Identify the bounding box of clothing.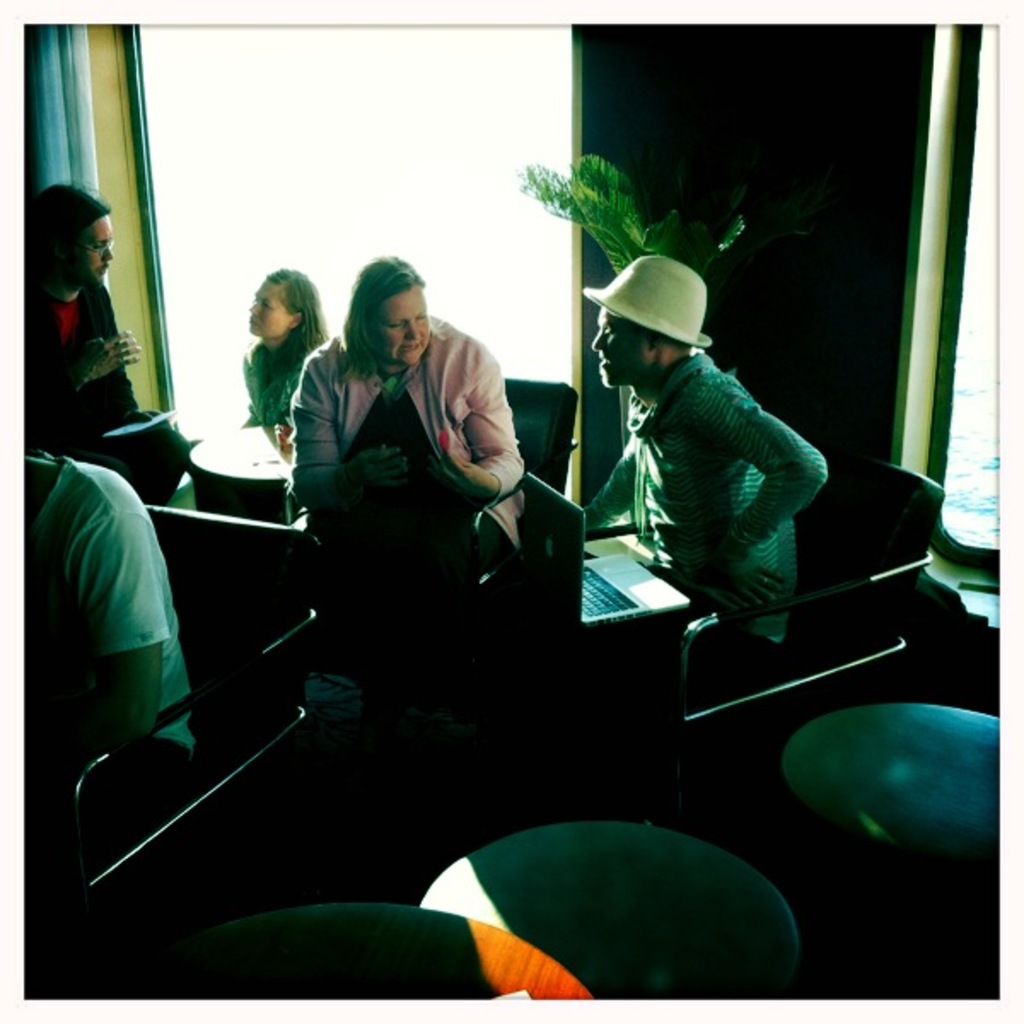
pyautogui.locateOnScreen(294, 283, 548, 568).
